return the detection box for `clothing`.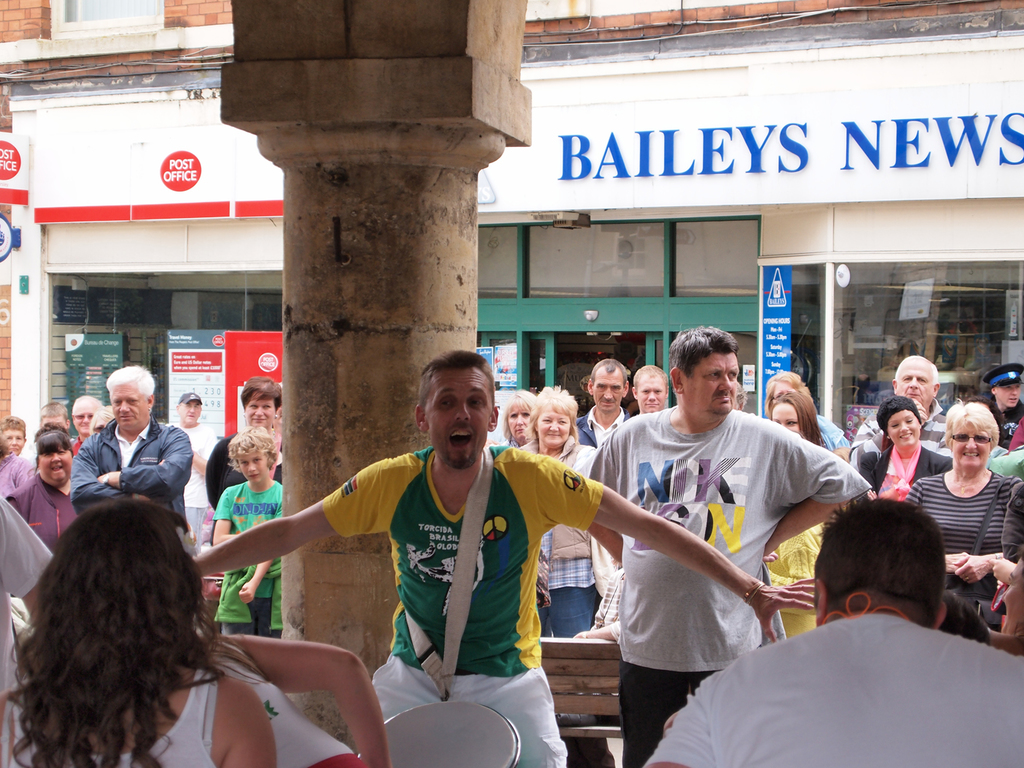
left=322, top=440, right=614, bottom=767.
